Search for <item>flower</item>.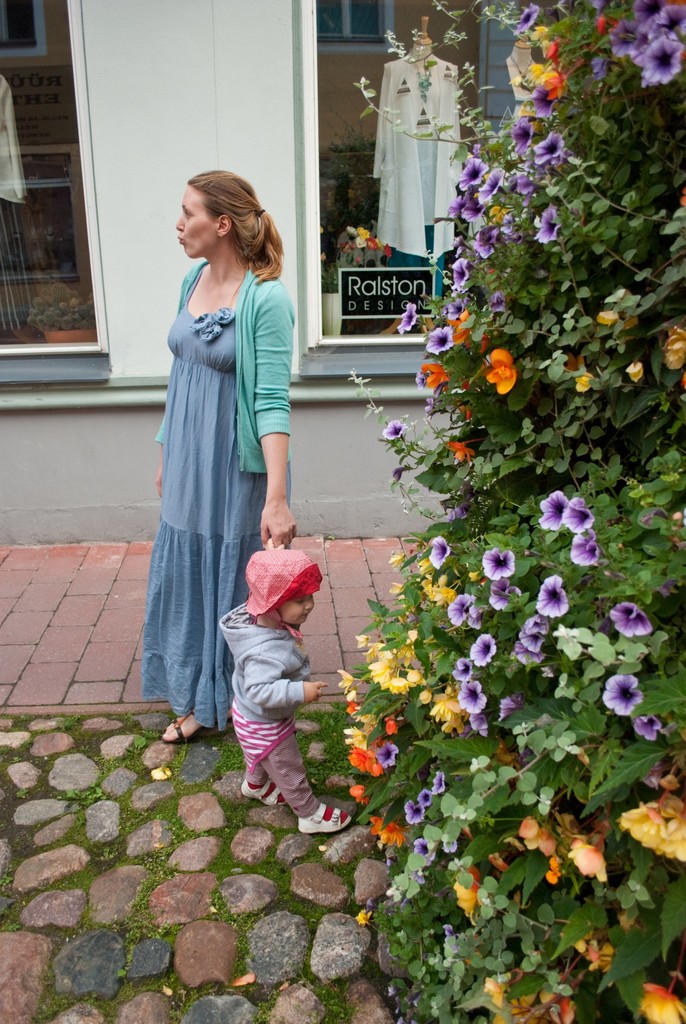
Found at bbox=(573, 368, 598, 392).
